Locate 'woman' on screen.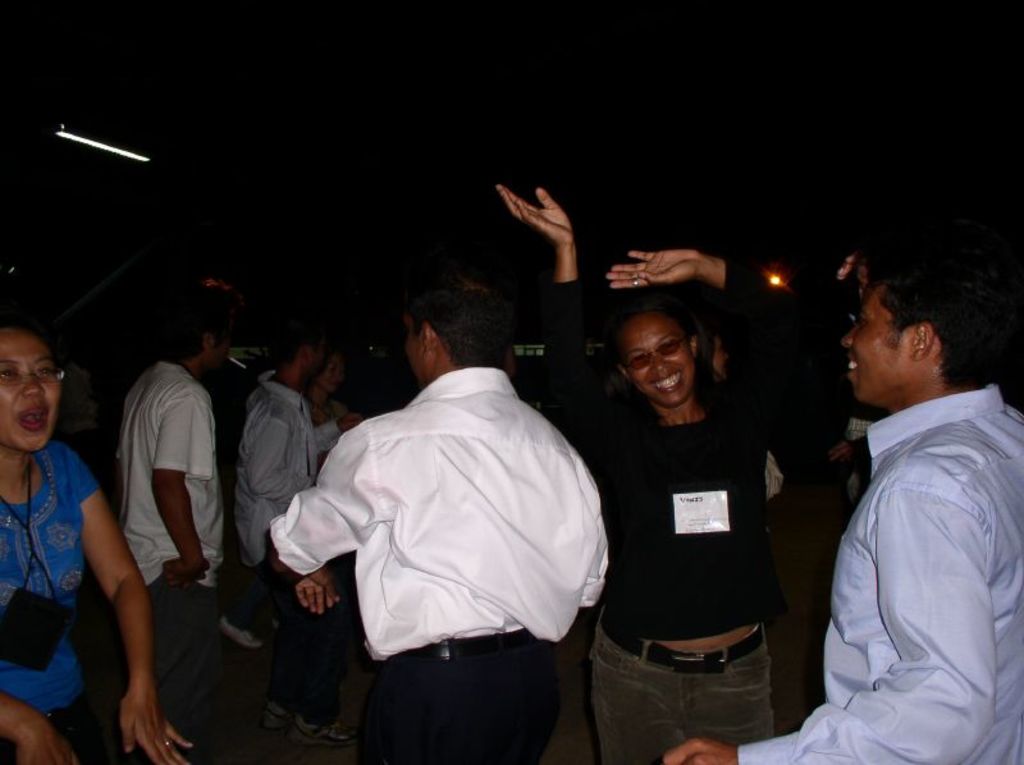
On screen at 0/327/197/764.
